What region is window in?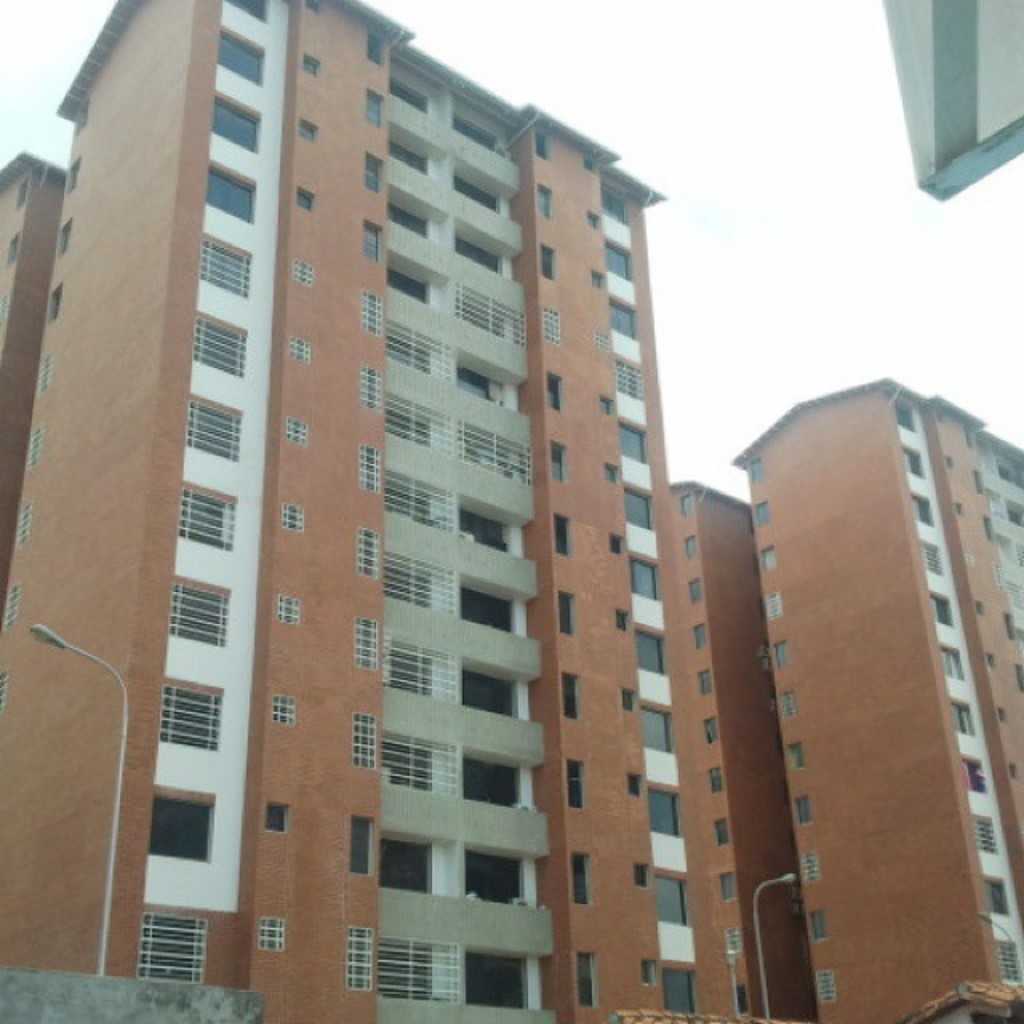
(x1=688, y1=576, x2=701, y2=600).
